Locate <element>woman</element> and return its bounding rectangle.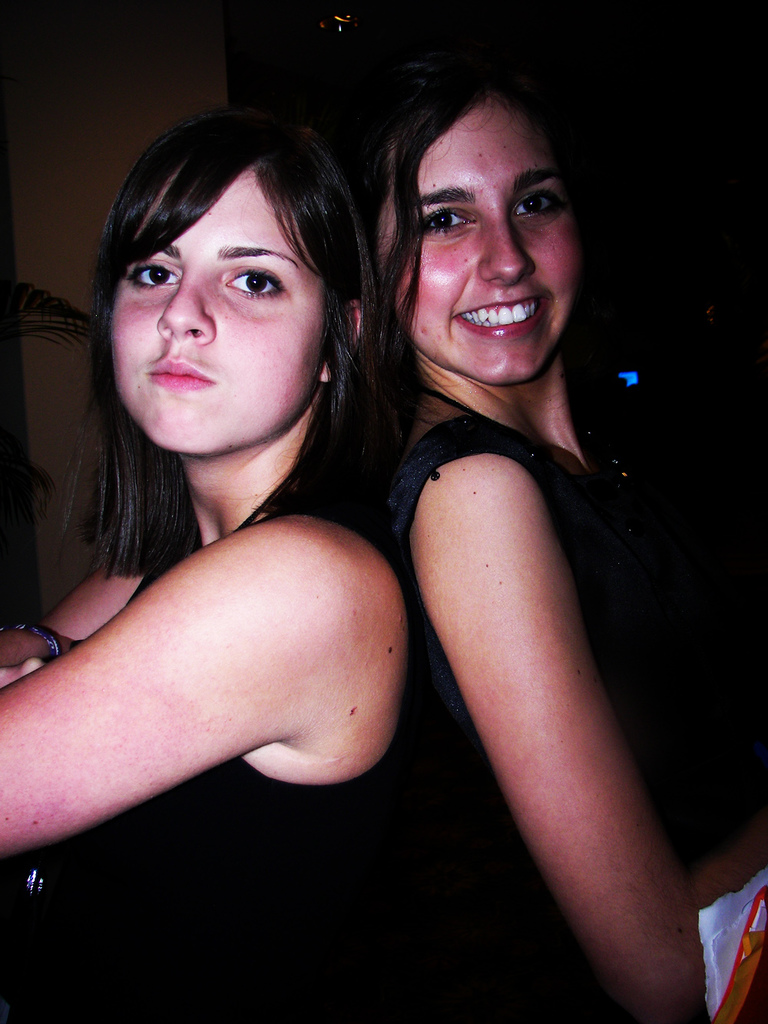
bbox=[364, 55, 767, 1023].
